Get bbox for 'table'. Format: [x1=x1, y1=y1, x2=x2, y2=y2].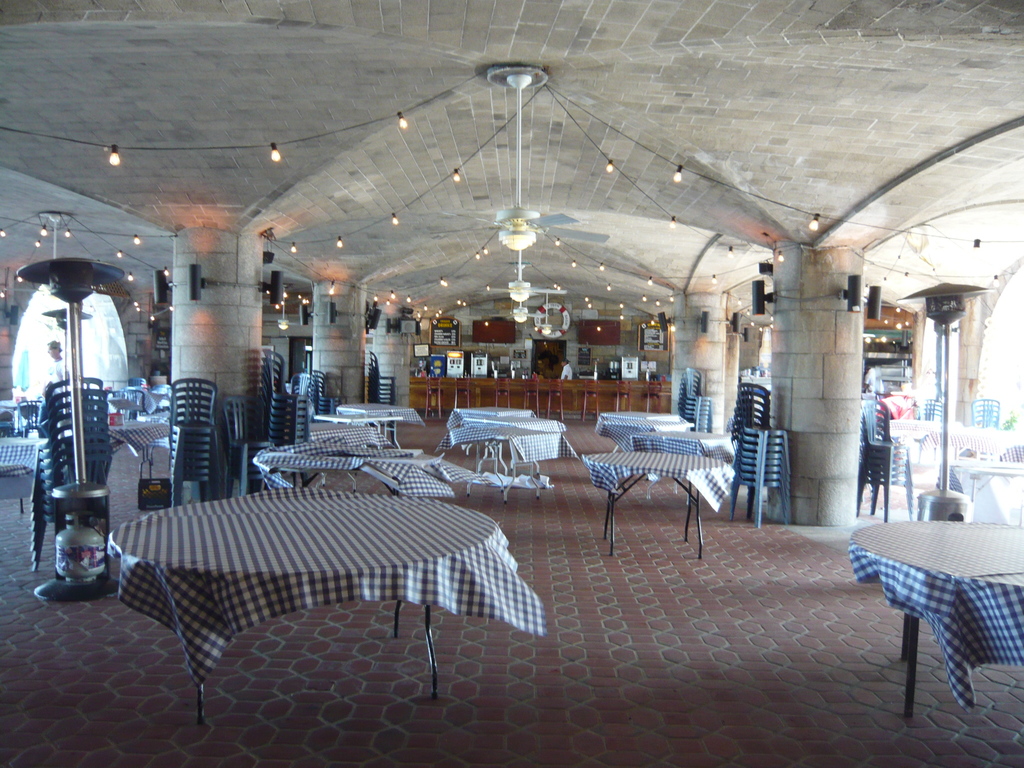
[x1=102, y1=475, x2=556, y2=720].
